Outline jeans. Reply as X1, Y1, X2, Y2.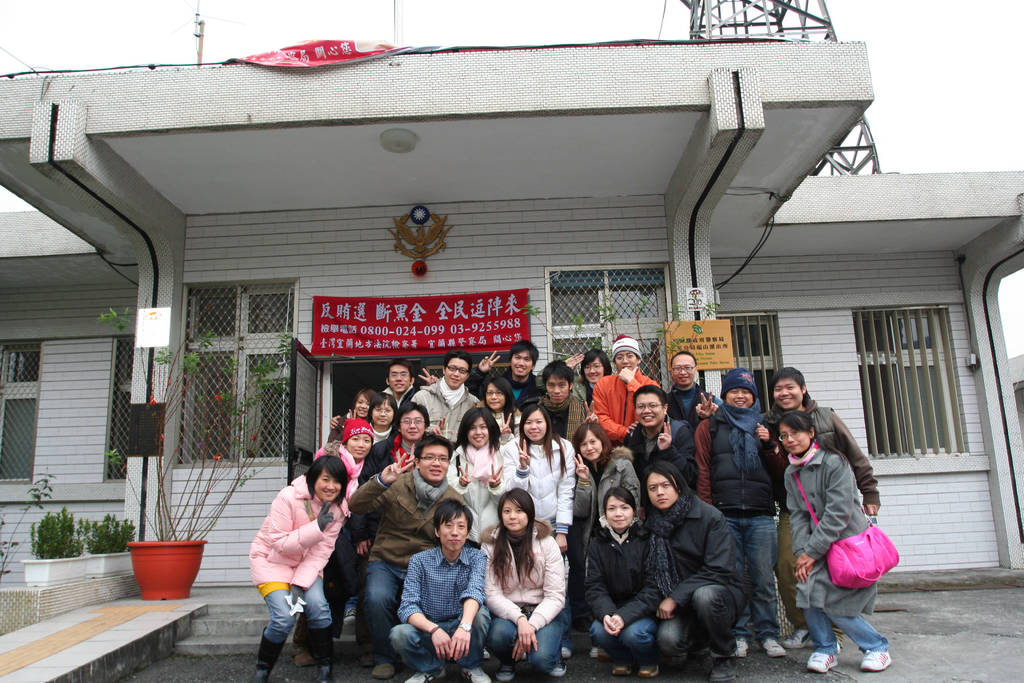
332, 555, 360, 630.
